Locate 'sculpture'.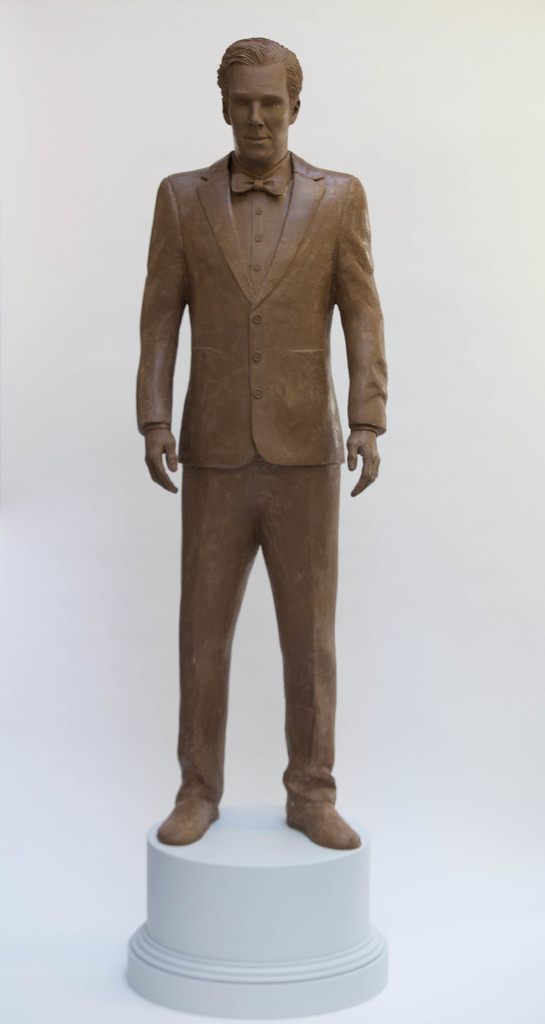
Bounding box: (126,1,388,940).
